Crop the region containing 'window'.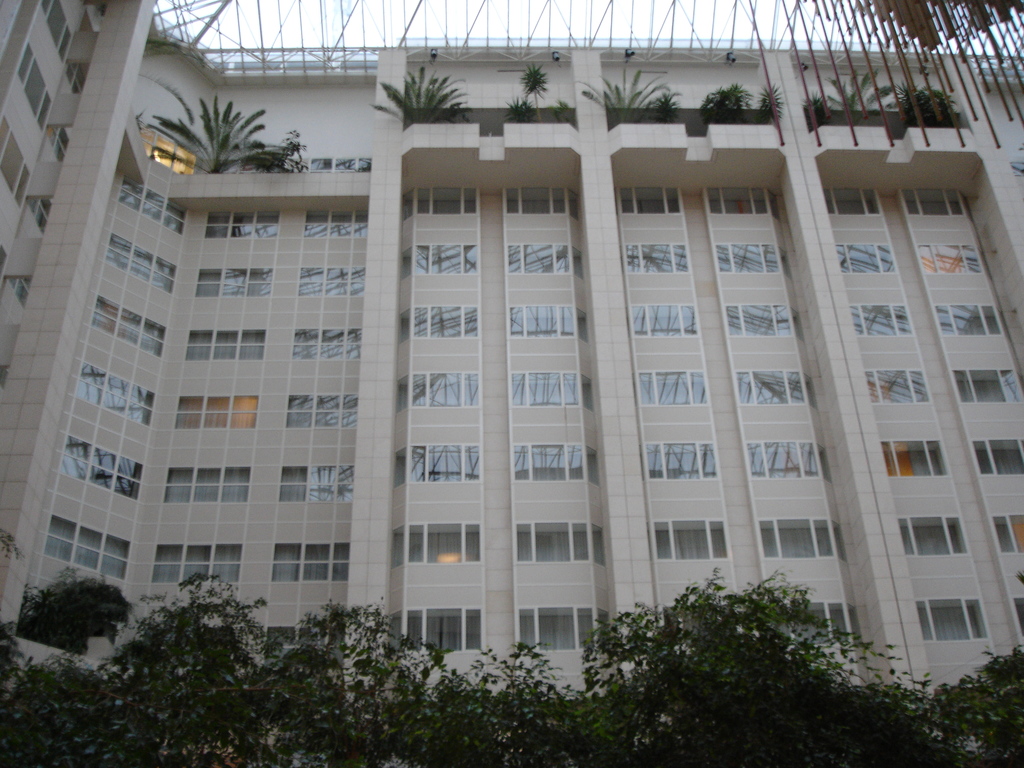
Crop region: x1=637 y1=370 x2=712 y2=411.
